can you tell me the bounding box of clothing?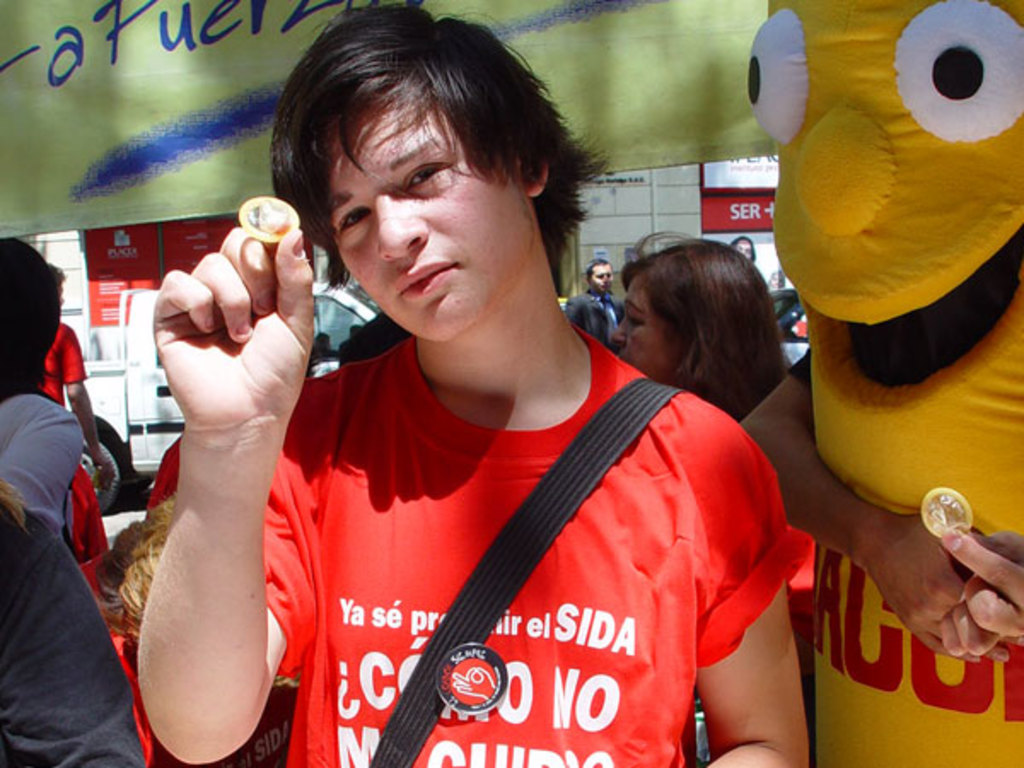
crop(41, 321, 99, 570).
